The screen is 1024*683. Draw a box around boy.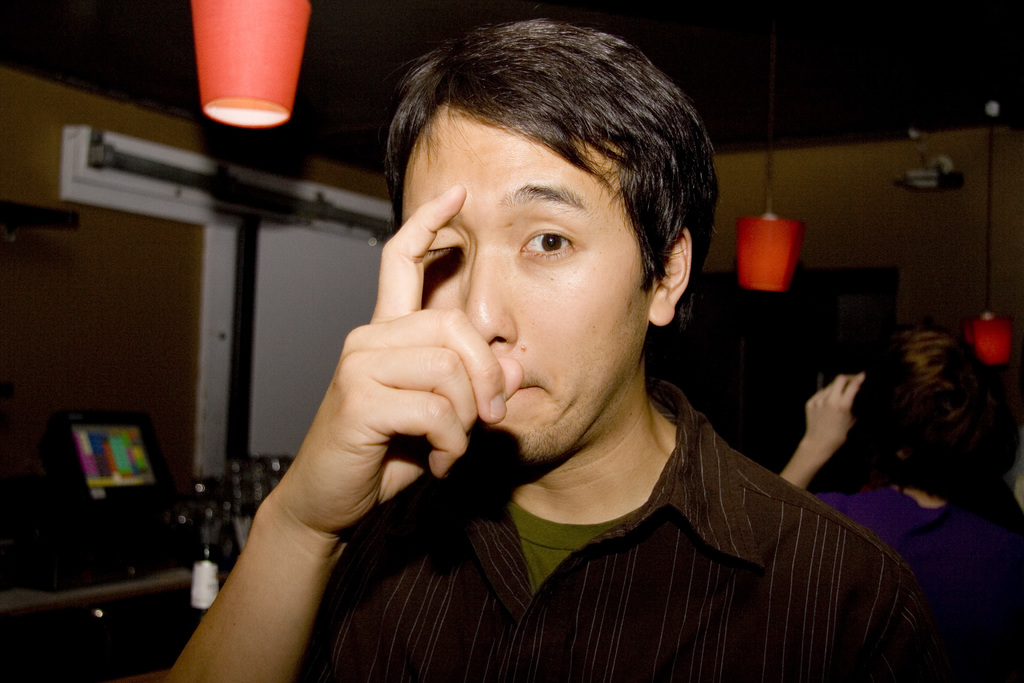
{"x1": 157, "y1": 25, "x2": 945, "y2": 682}.
